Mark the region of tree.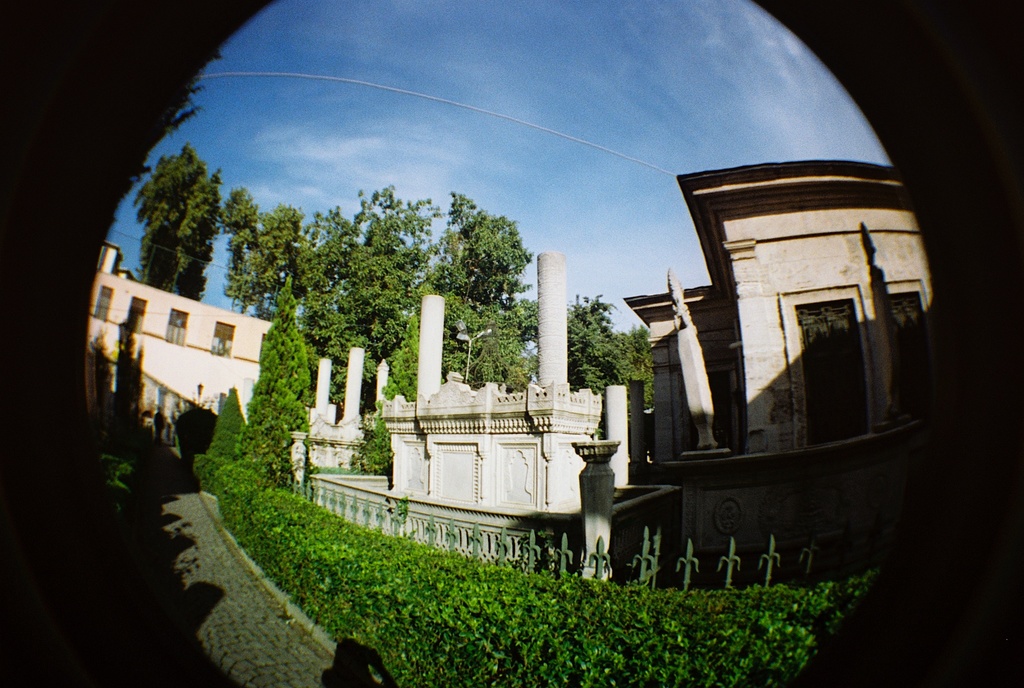
Region: x1=127 y1=133 x2=231 y2=291.
